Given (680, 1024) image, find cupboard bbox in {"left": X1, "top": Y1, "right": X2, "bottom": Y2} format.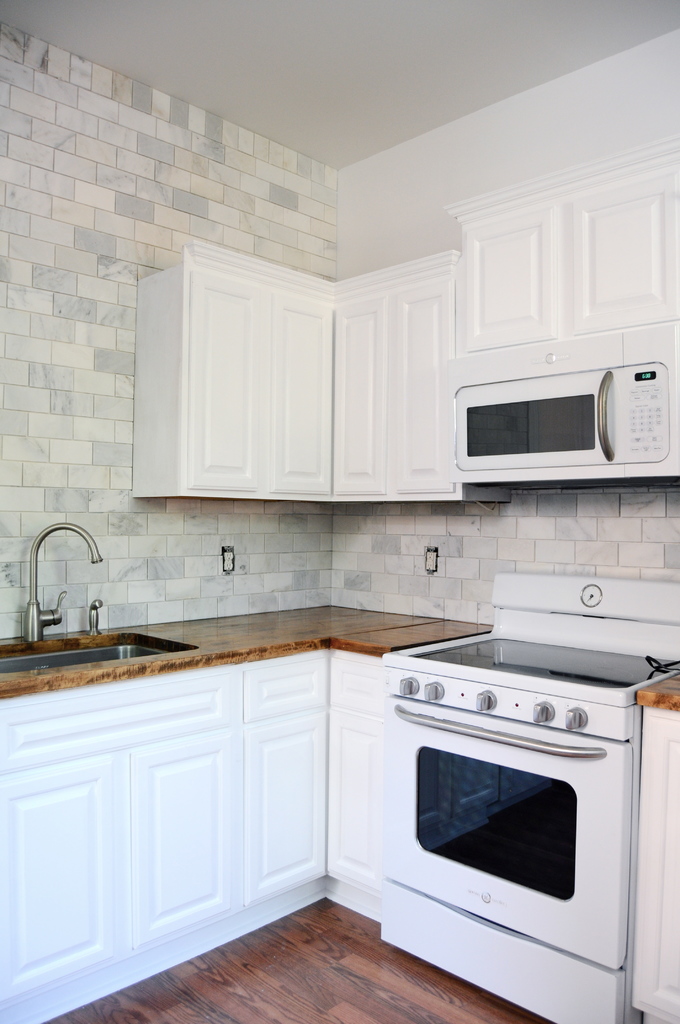
{"left": 0, "top": 655, "right": 392, "bottom": 1023}.
